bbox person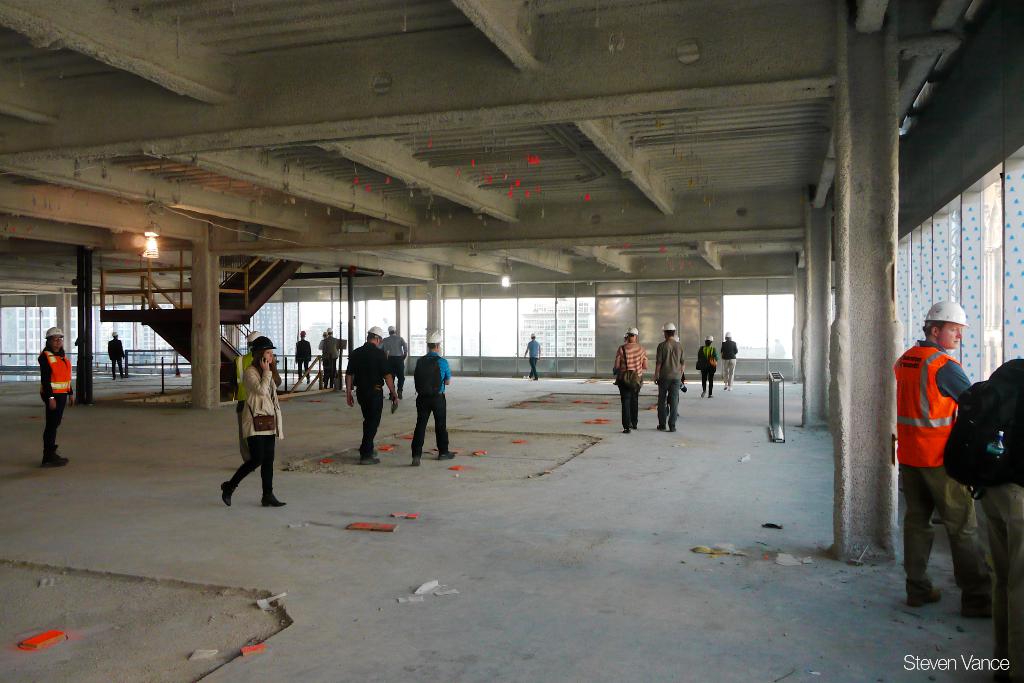
bbox=(899, 295, 973, 627)
